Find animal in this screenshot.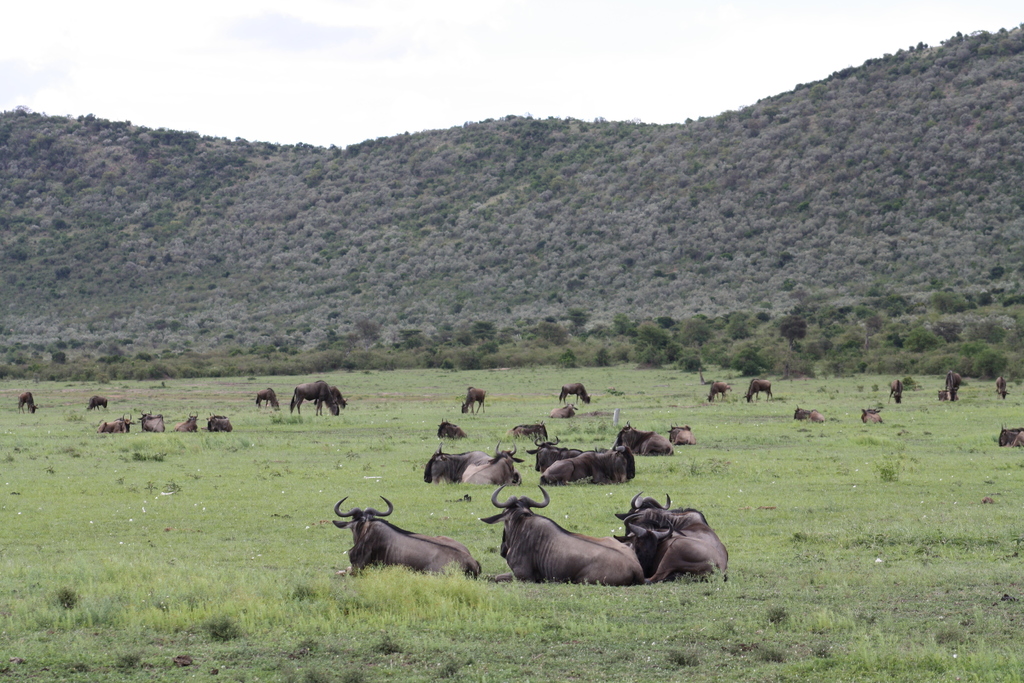
The bounding box for animal is (136,409,166,434).
